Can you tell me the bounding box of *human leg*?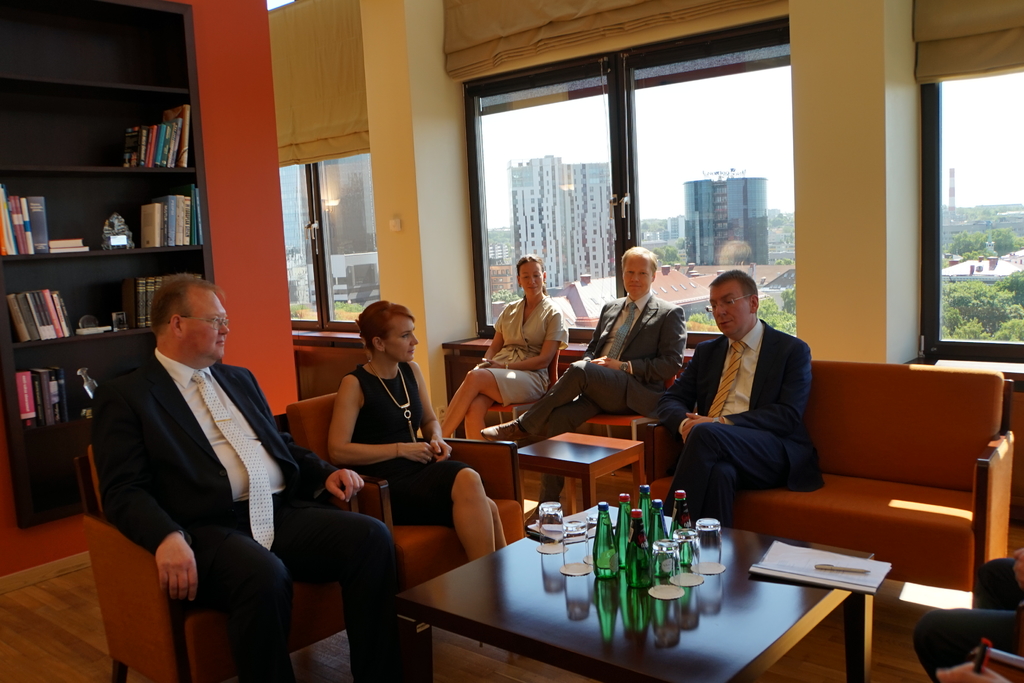
(left=279, top=509, right=404, bottom=682).
